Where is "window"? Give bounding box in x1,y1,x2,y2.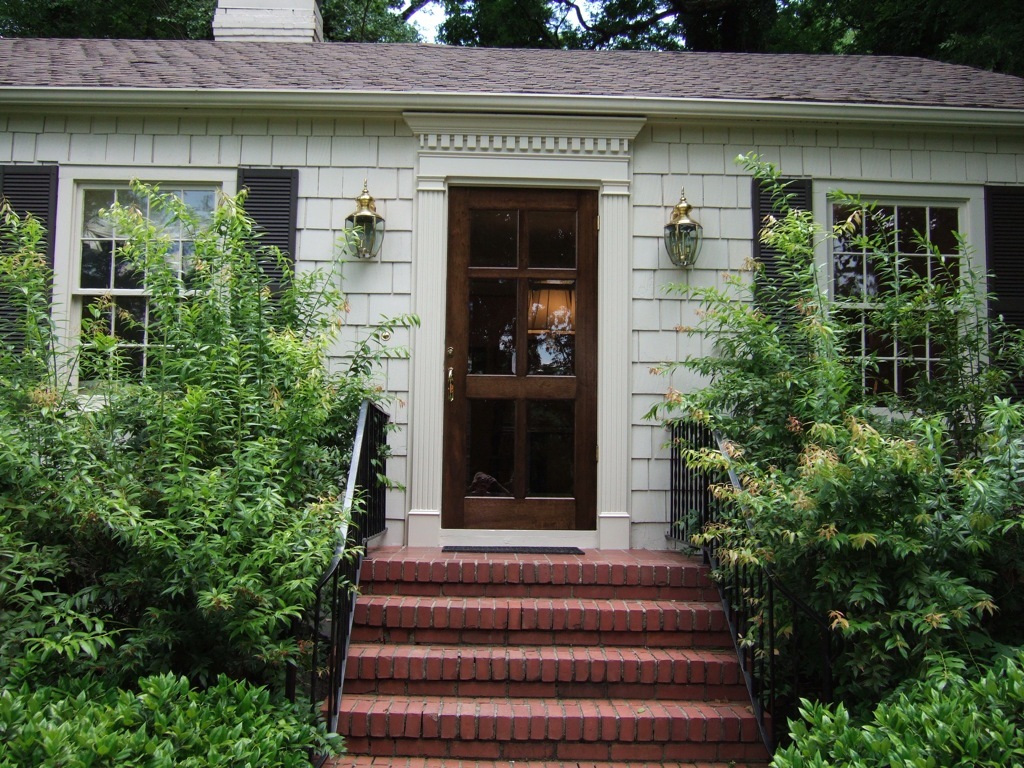
747,178,812,431.
